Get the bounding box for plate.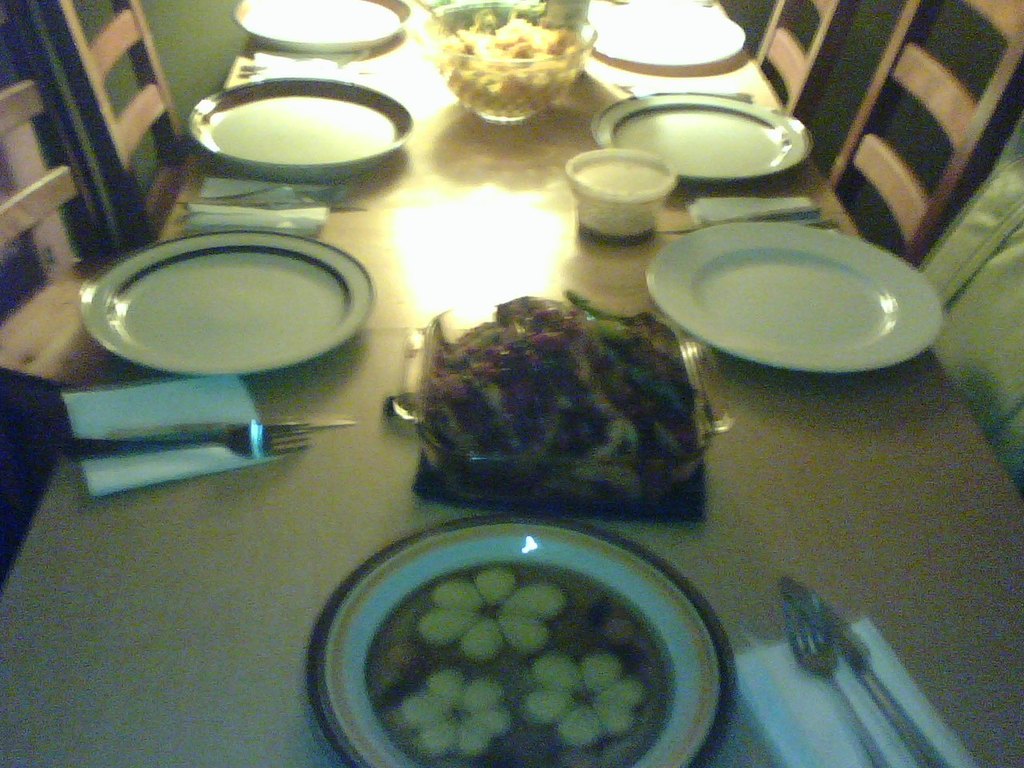
bbox=(74, 230, 378, 376).
